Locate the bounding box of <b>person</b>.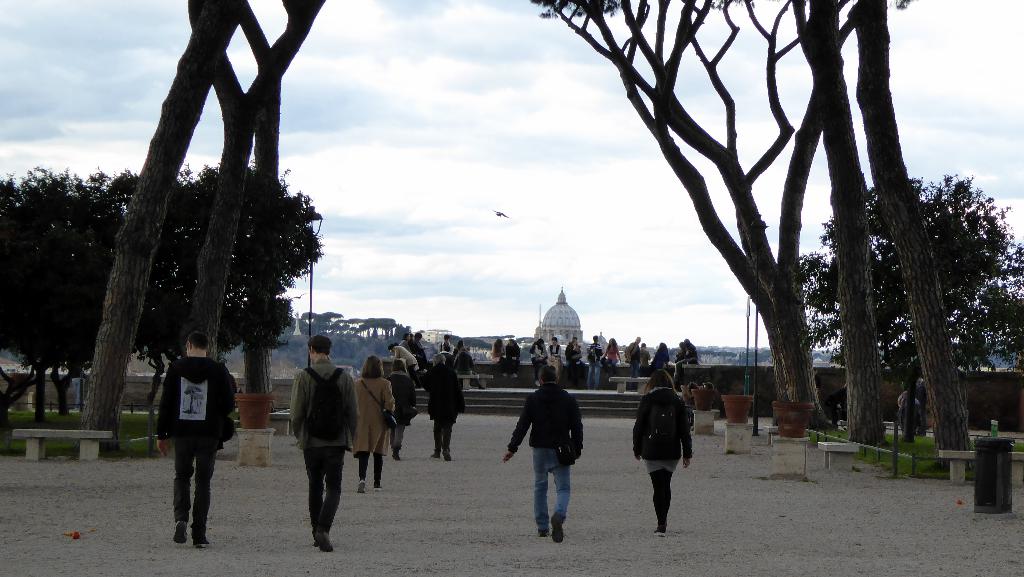
Bounding box: BBox(389, 356, 414, 458).
